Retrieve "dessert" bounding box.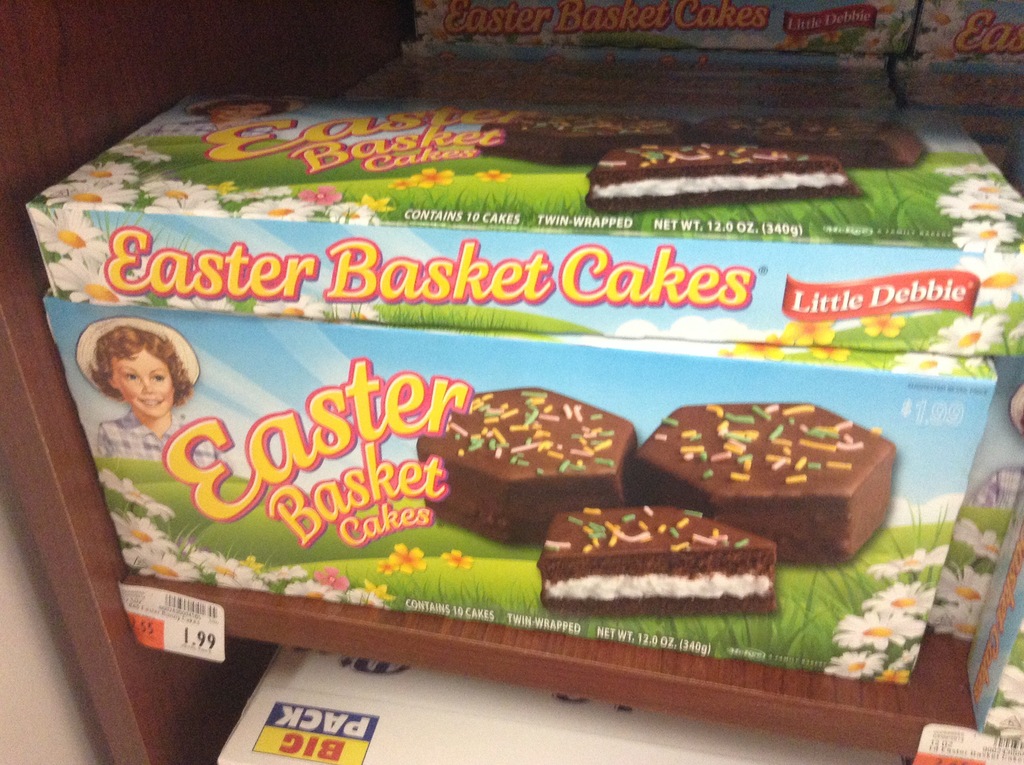
Bounding box: (x1=535, y1=506, x2=776, y2=614).
